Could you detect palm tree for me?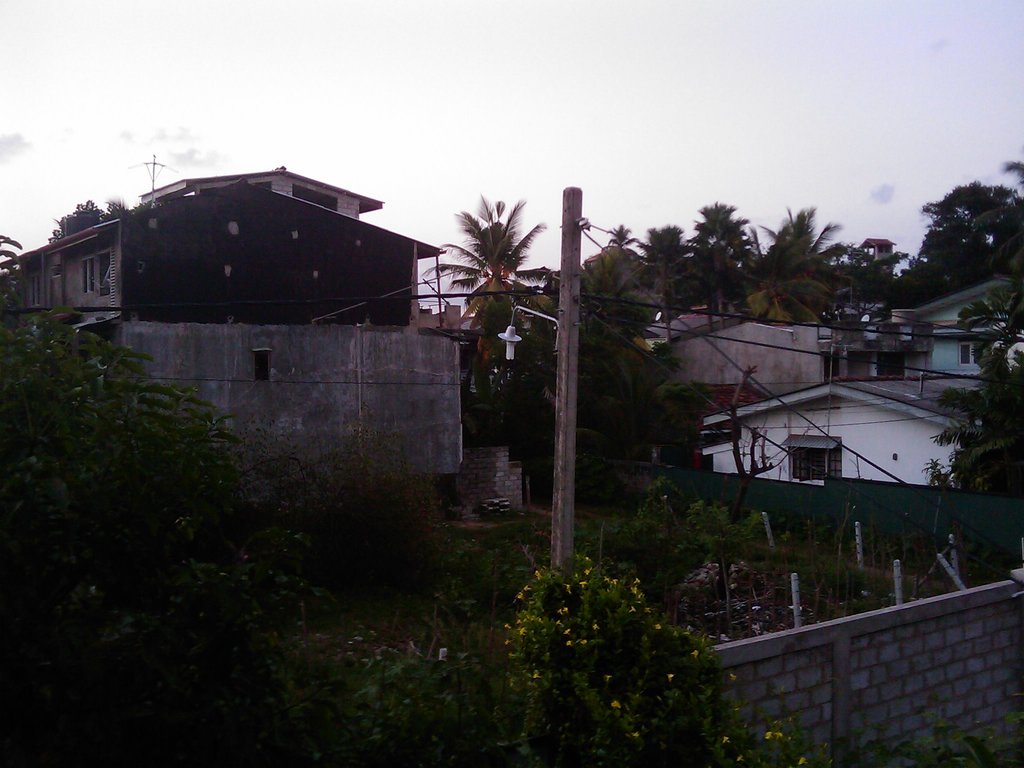
Detection result: bbox=[773, 215, 840, 355].
